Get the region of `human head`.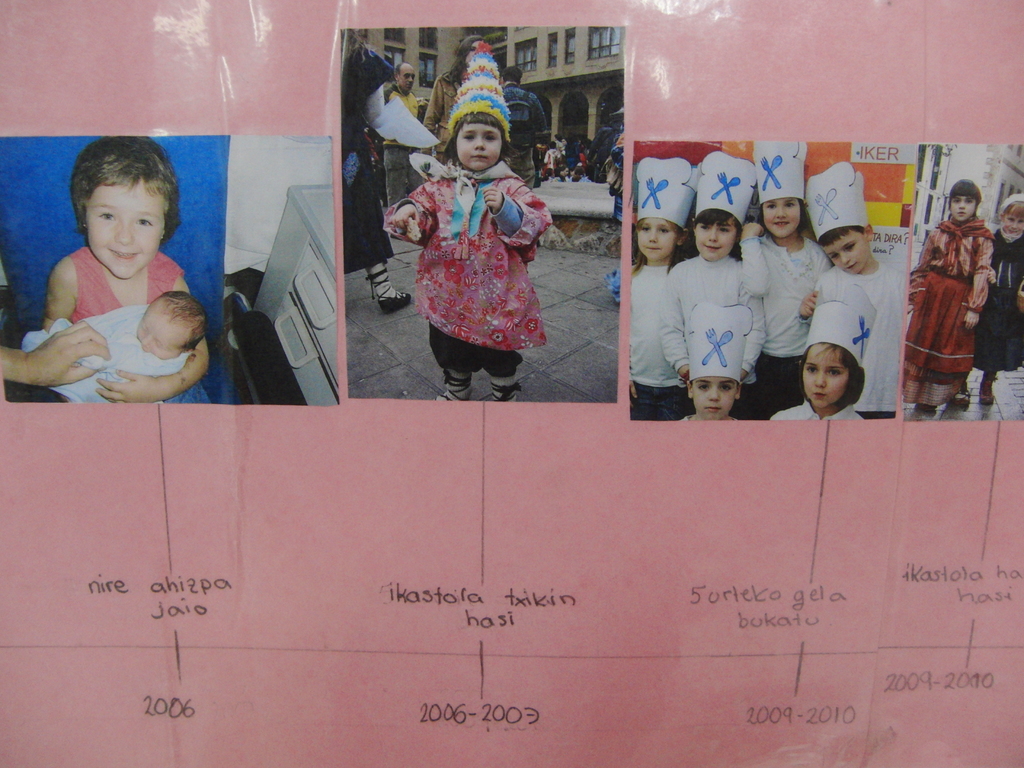
[left=691, top=192, right=748, bottom=264].
